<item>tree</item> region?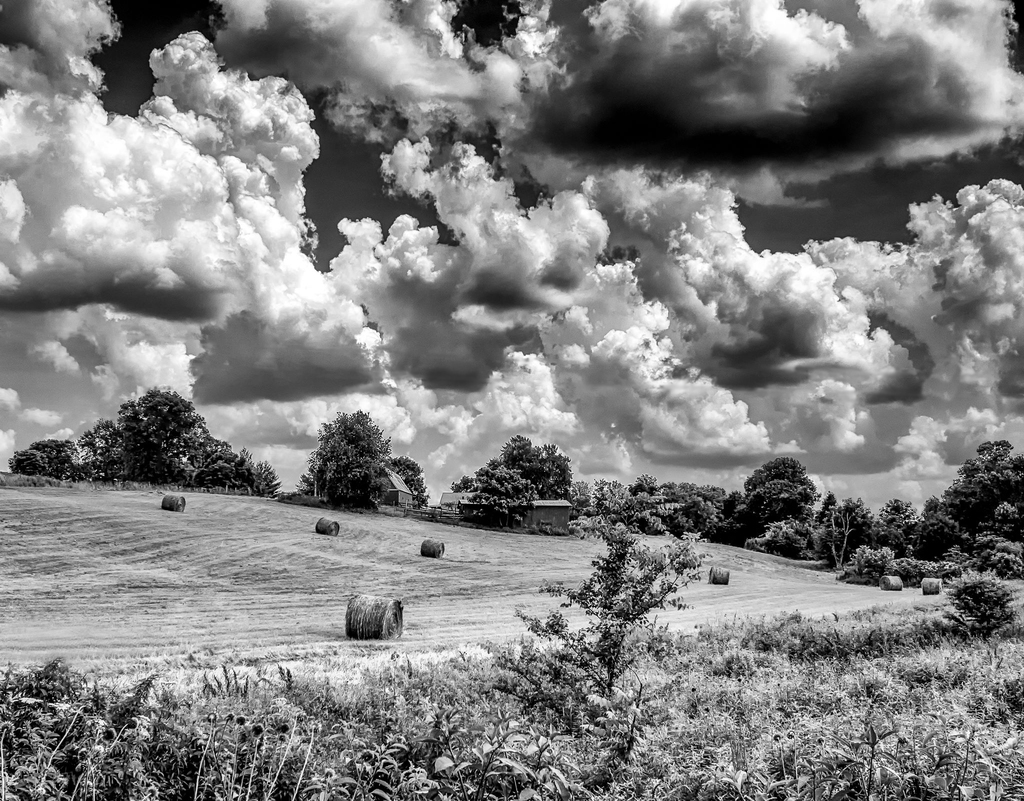
BBox(740, 454, 822, 502)
